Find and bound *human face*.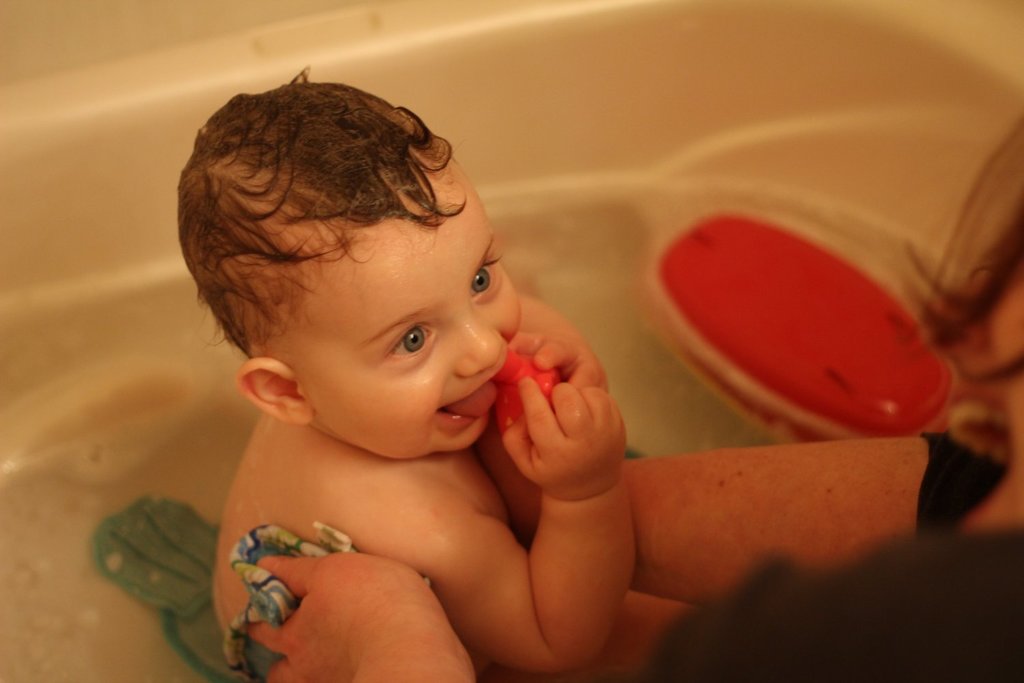
Bound: bbox=[298, 171, 521, 457].
